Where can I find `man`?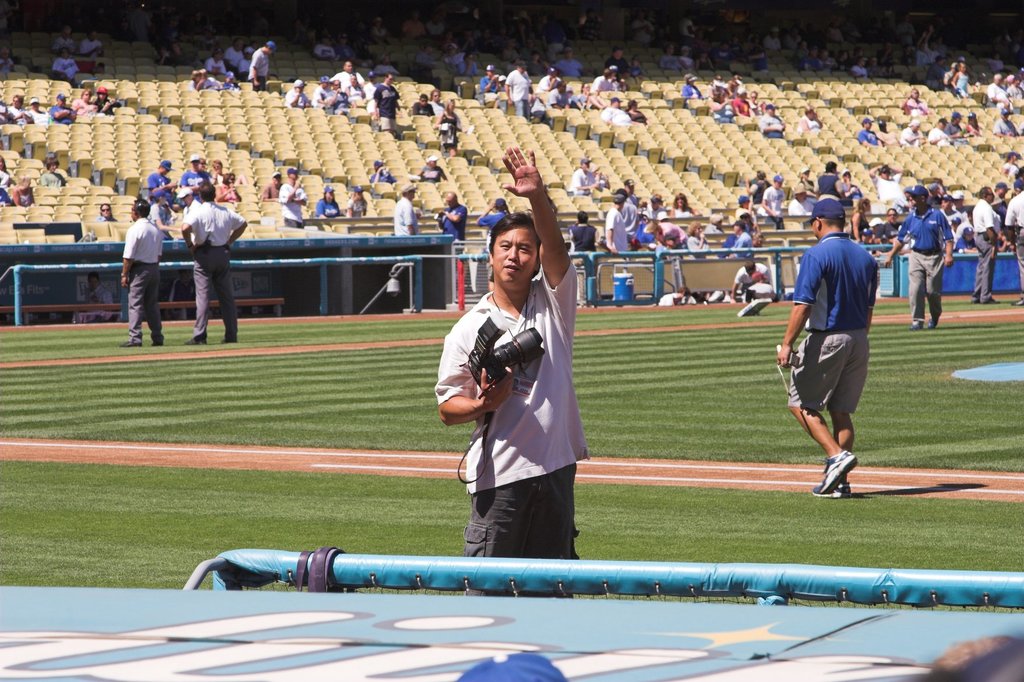
You can find it at l=403, t=8, r=426, b=44.
